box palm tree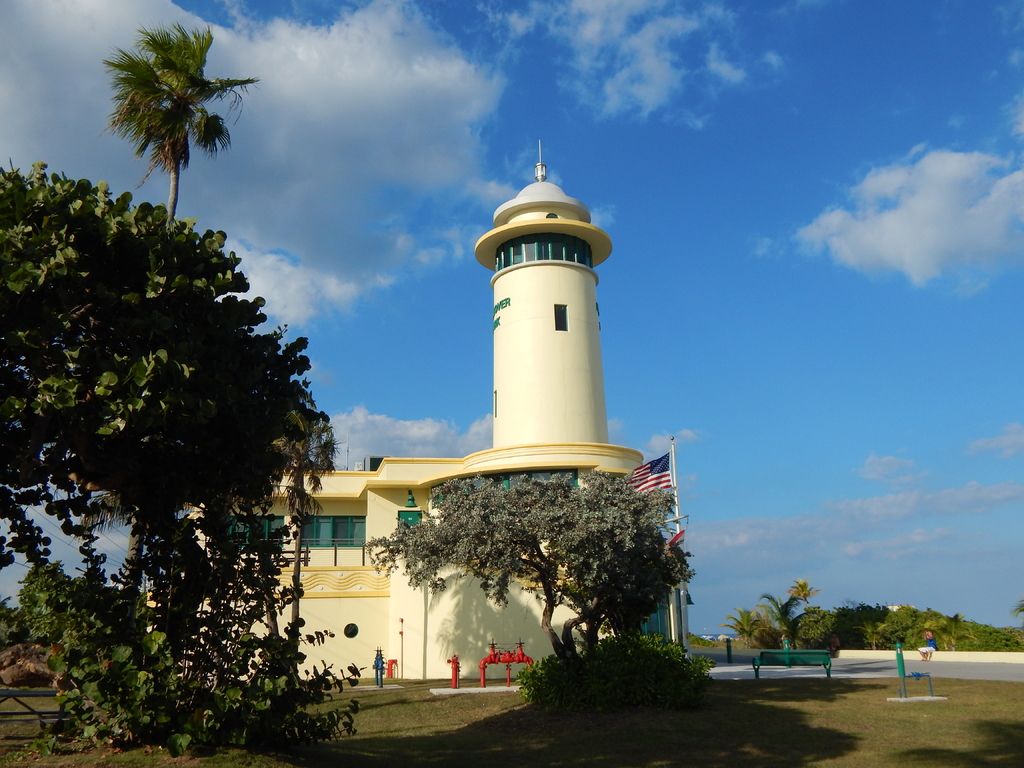
locate(806, 601, 888, 667)
